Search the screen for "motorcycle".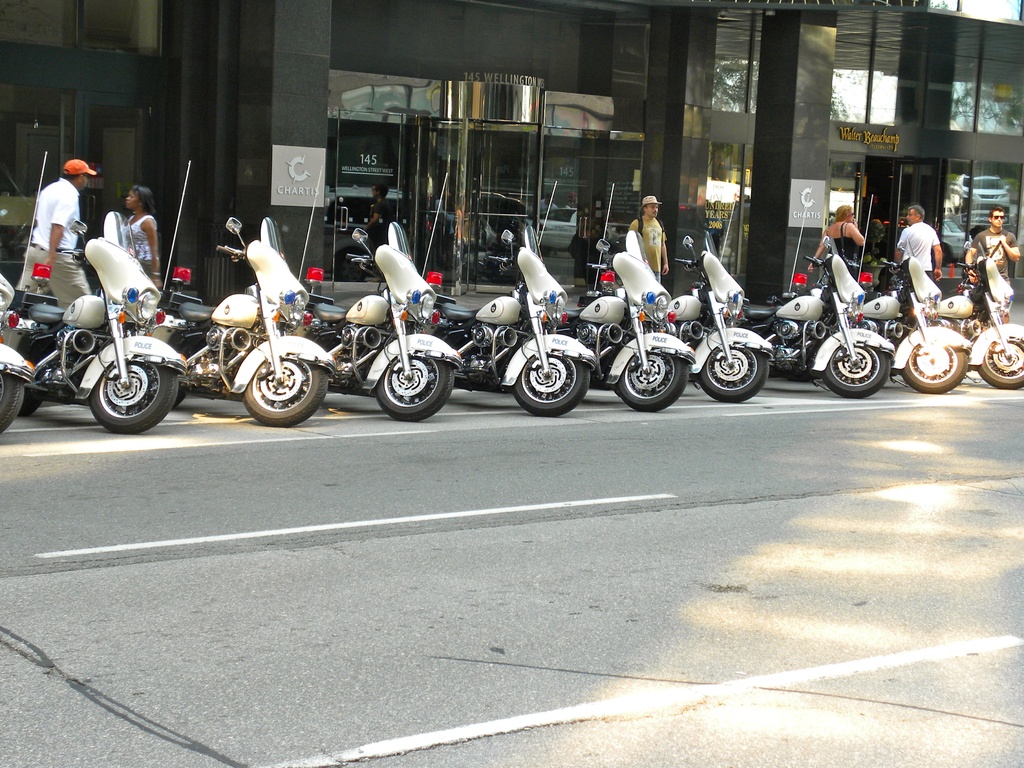
Found at <region>2, 209, 39, 433</region>.
